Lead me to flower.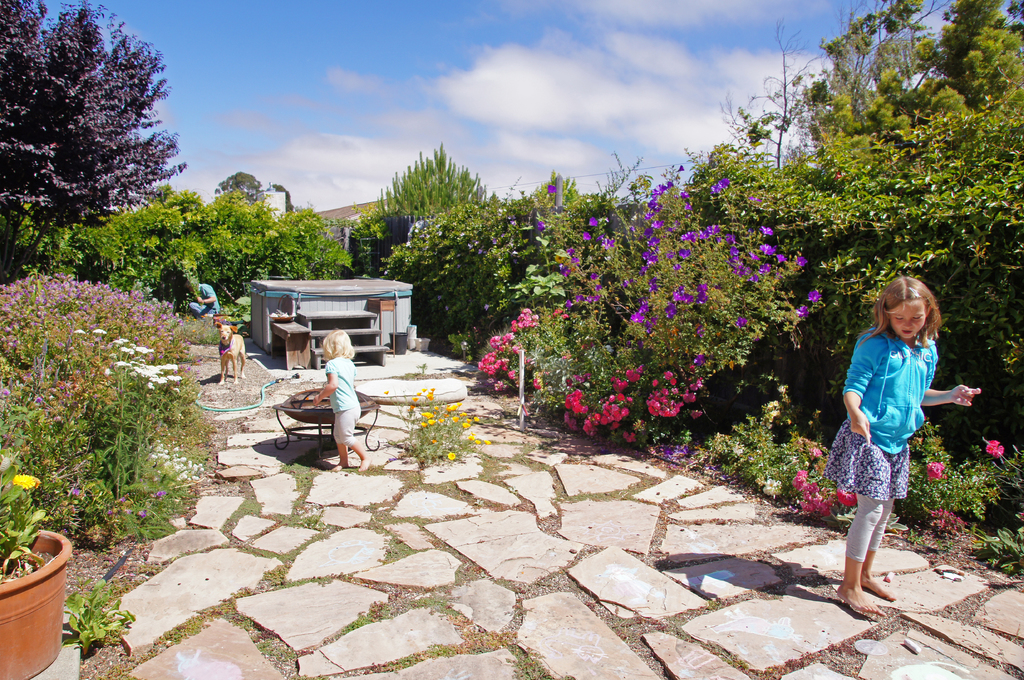
Lead to <bbox>12, 470, 37, 491</bbox>.
